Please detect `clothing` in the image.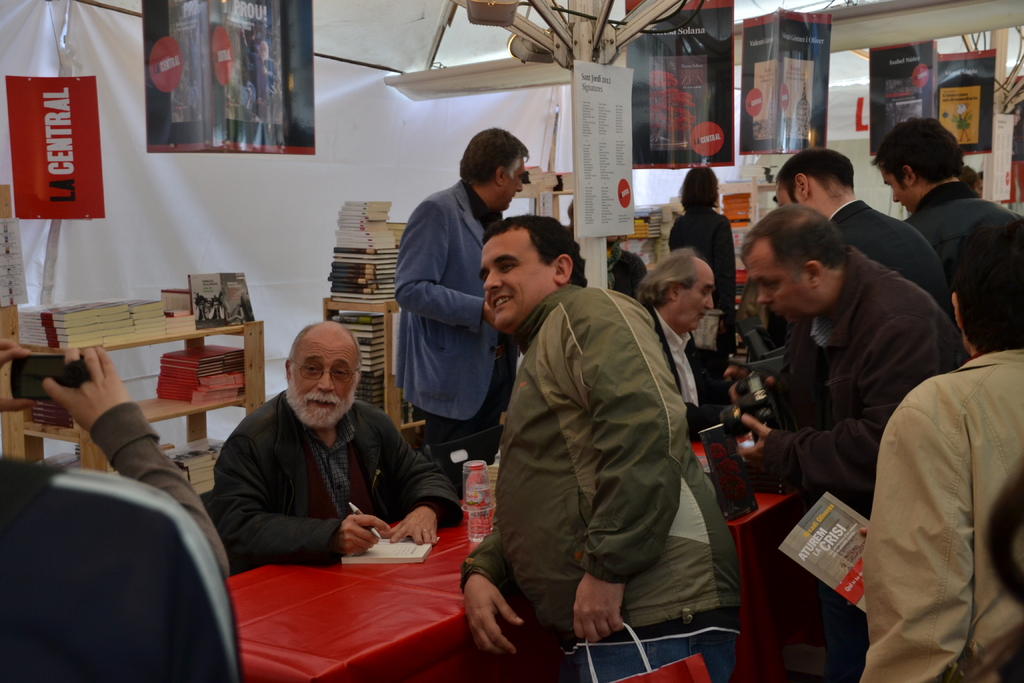
390,184,514,495.
